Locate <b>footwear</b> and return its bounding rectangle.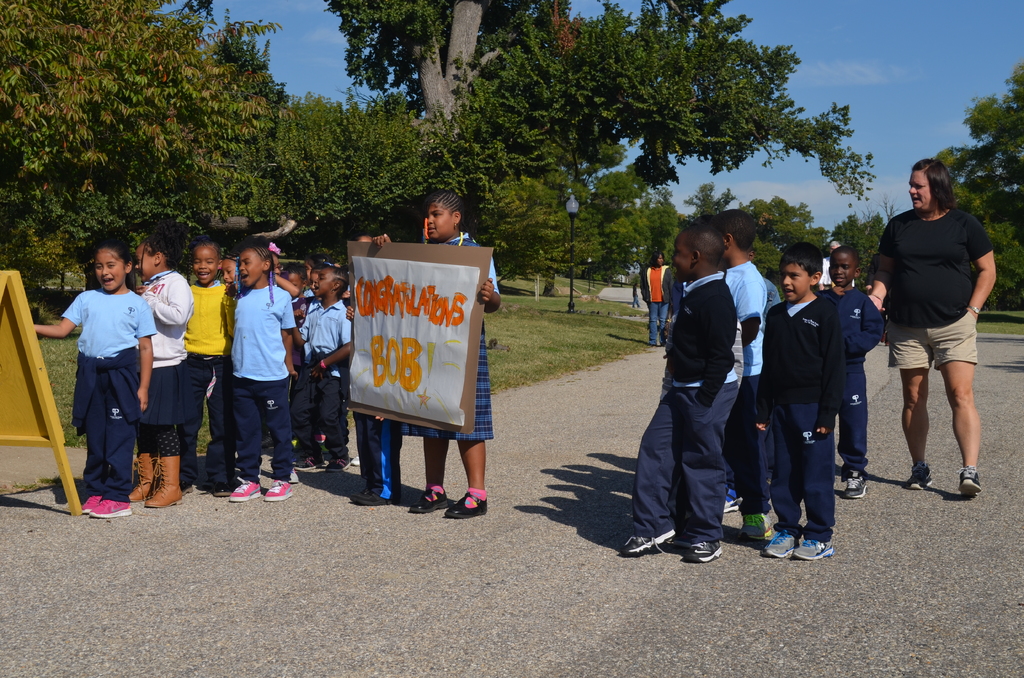
<box>620,532,675,556</box>.
